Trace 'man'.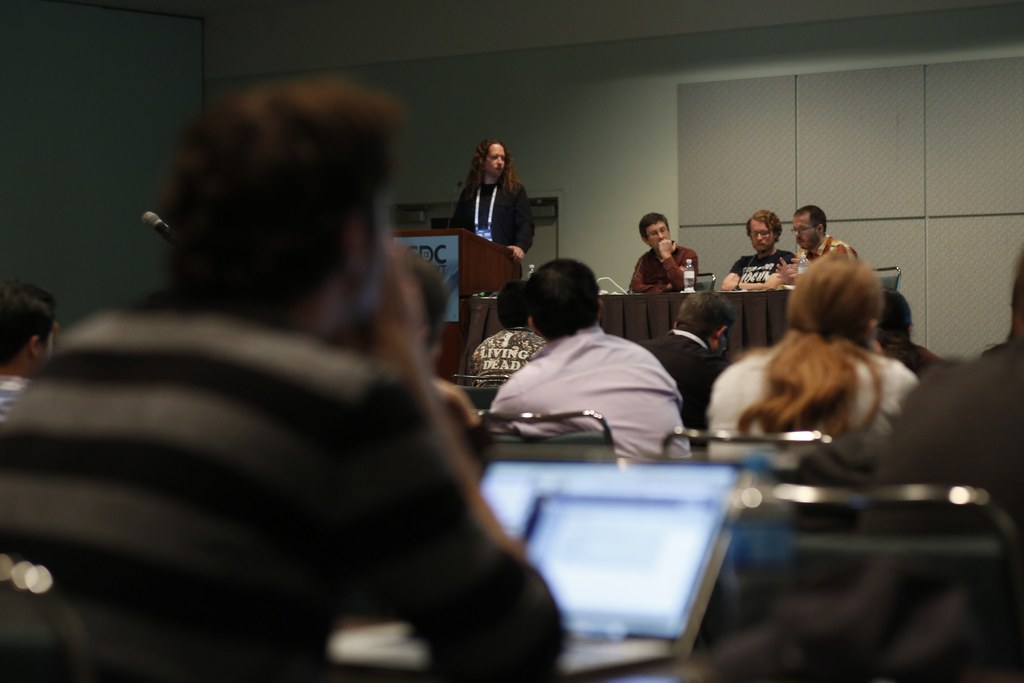
Traced to 779, 250, 1023, 682.
